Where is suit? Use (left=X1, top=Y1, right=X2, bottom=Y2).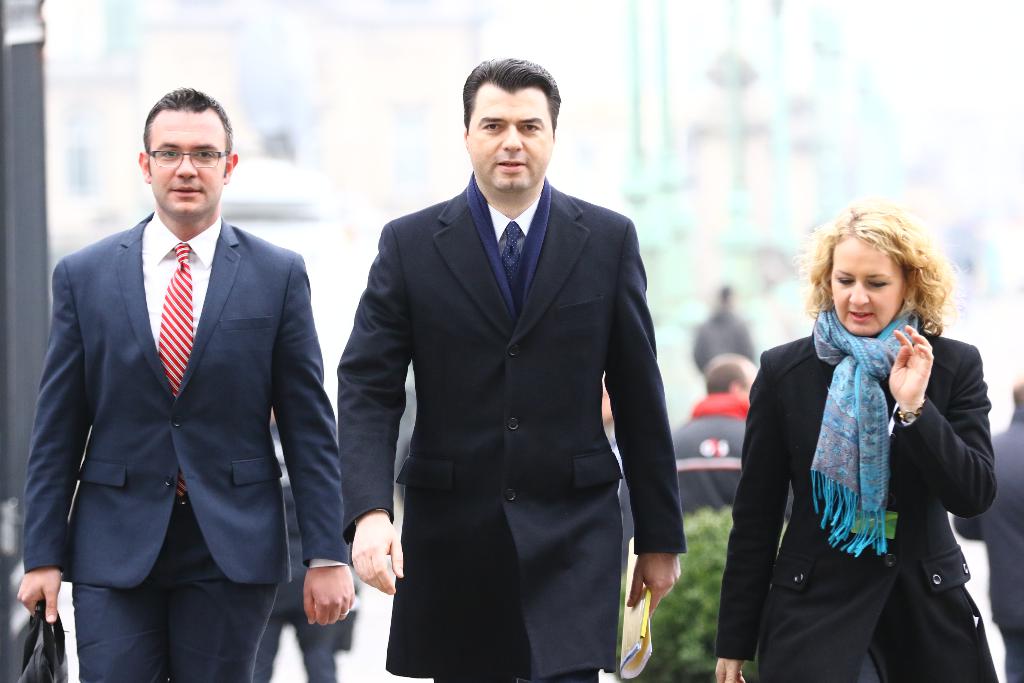
(left=25, top=215, right=351, bottom=682).
